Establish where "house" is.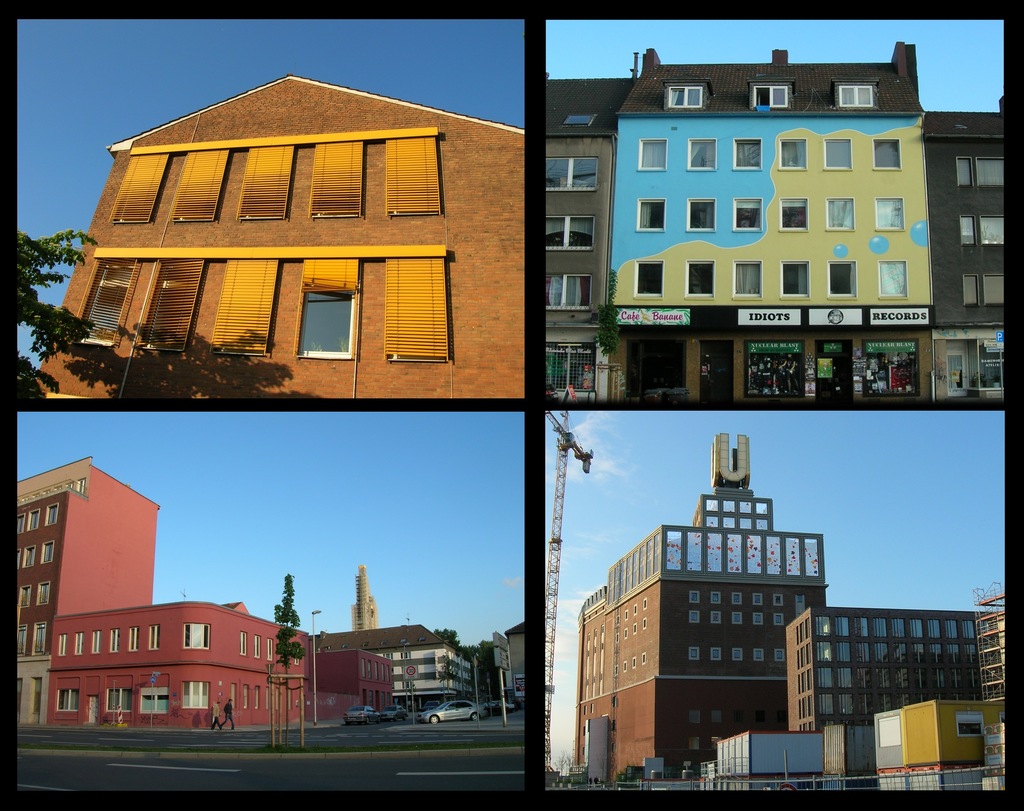
Established at (974,584,1011,725).
